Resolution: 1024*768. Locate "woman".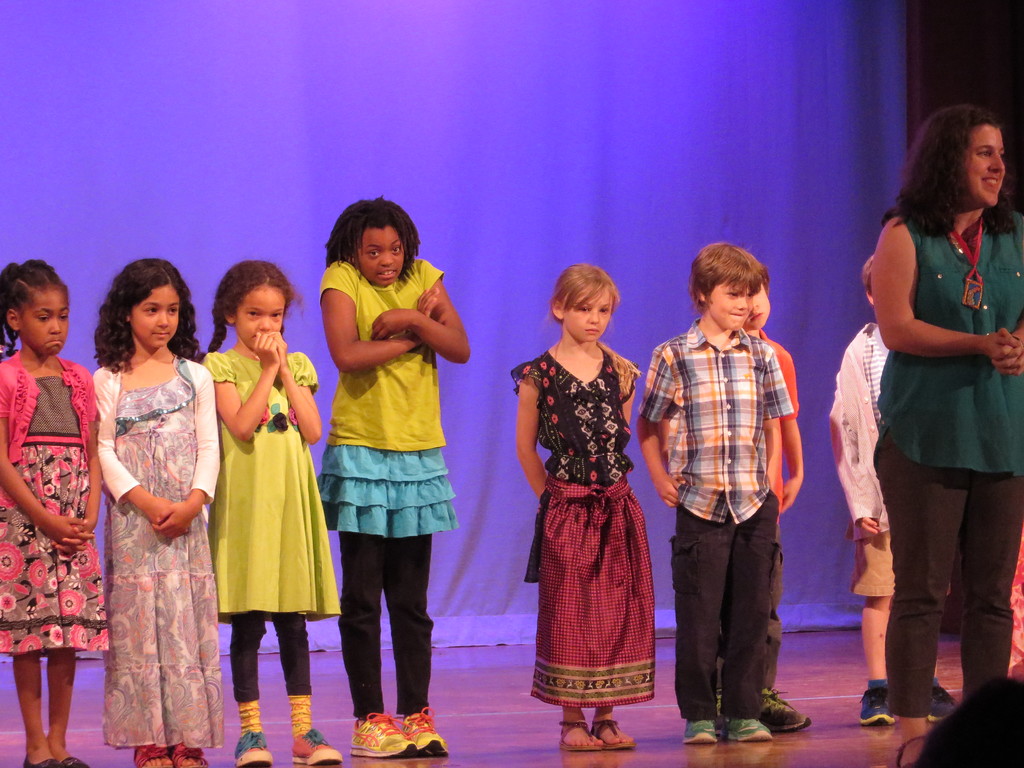
locate(871, 104, 1023, 767).
